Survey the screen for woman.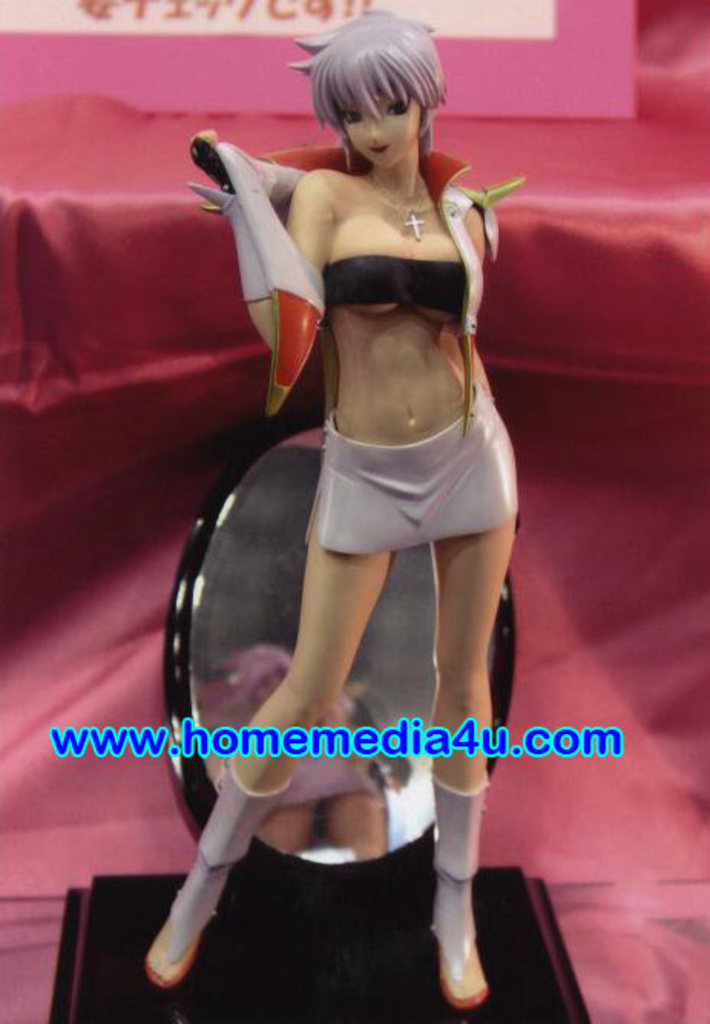
Survey found: bbox(181, 14, 554, 958).
